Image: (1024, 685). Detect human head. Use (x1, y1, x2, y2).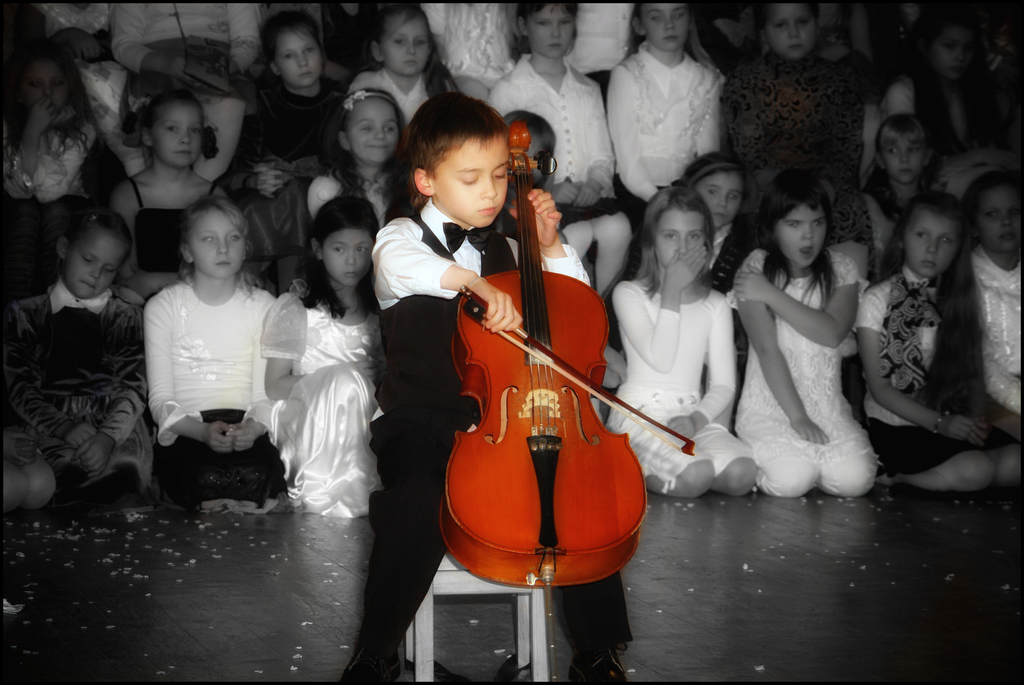
(145, 85, 211, 164).
